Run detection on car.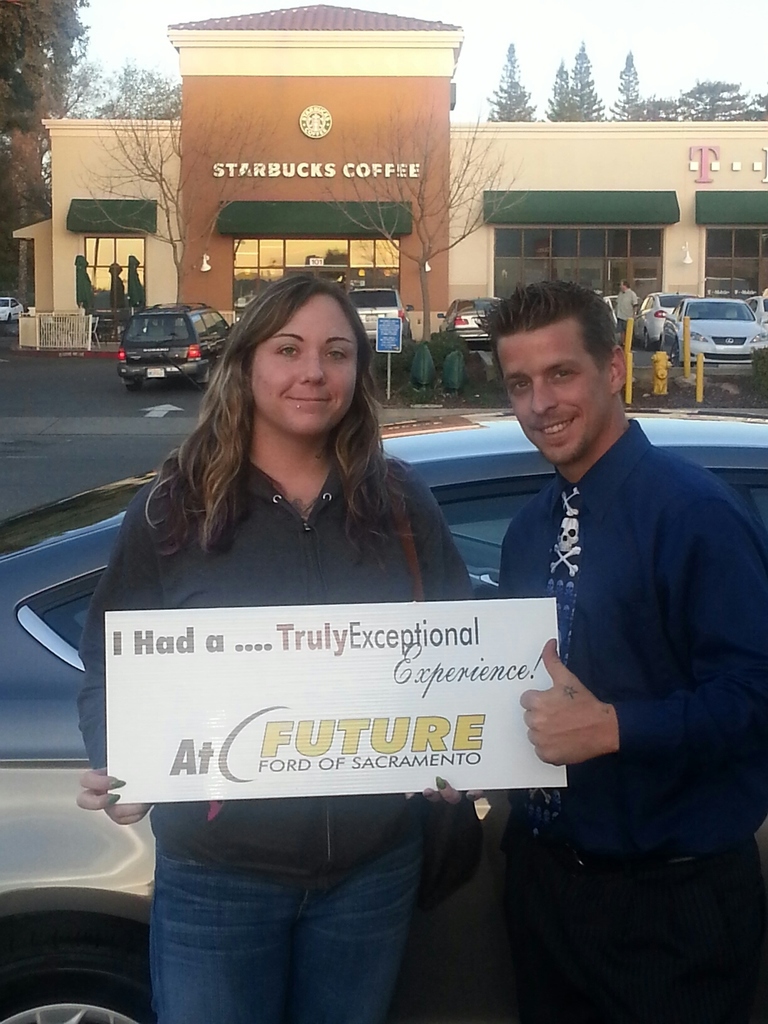
Result: 0/393/767/1023.
